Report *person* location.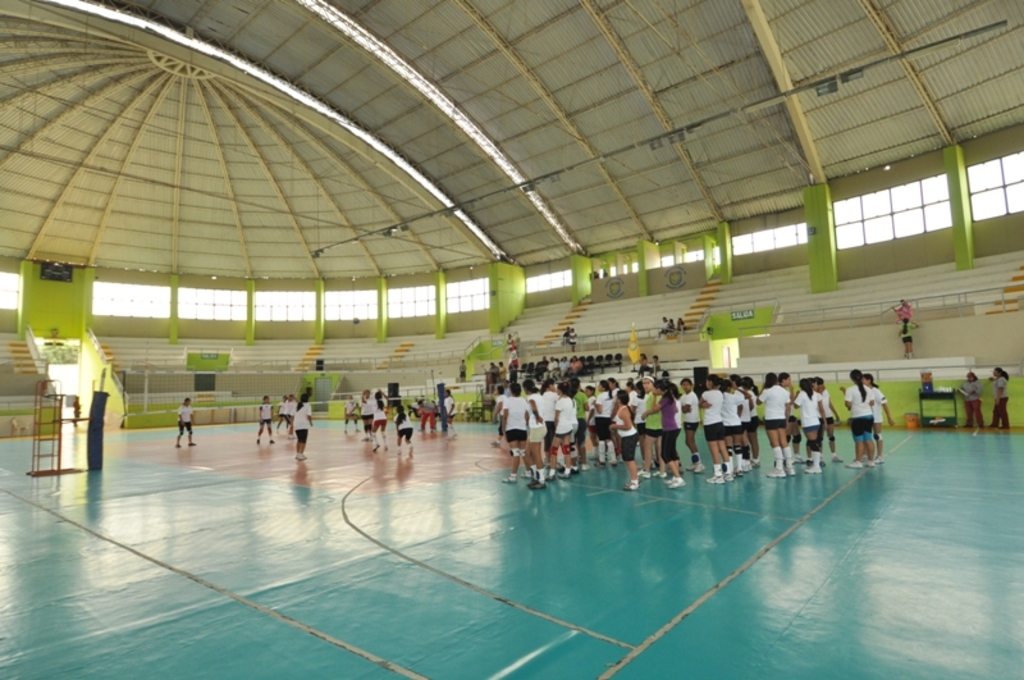
Report: BBox(561, 325, 567, 337).
